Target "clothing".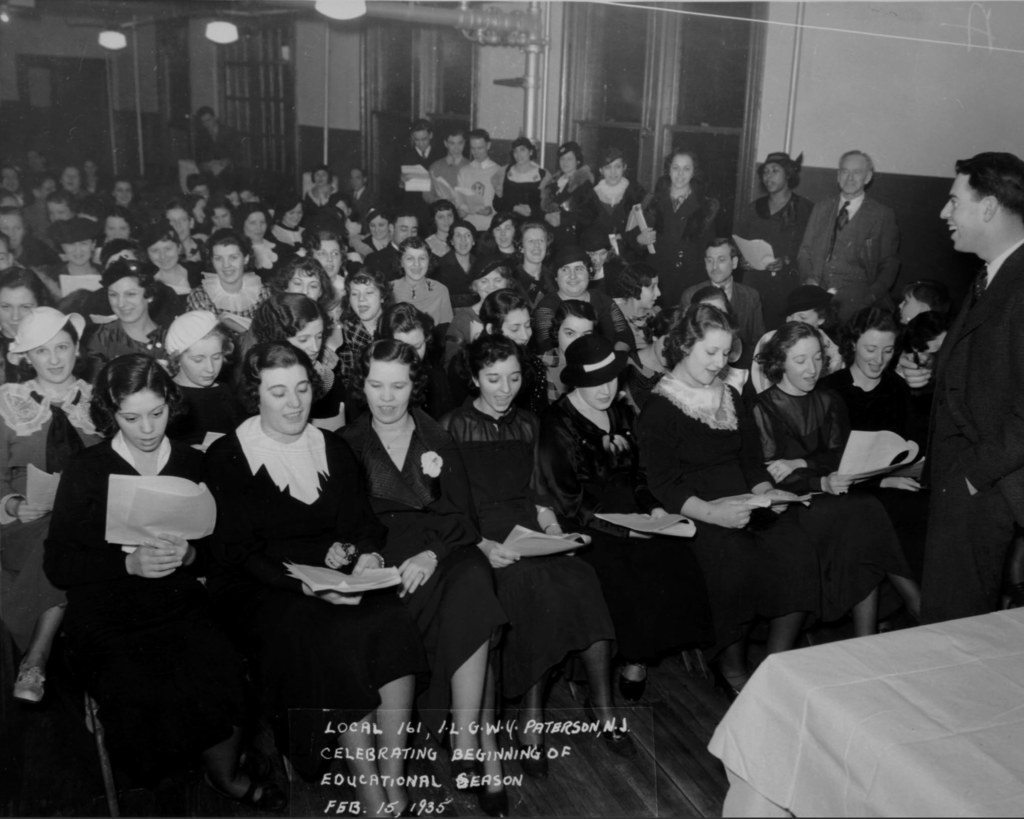
Target region: (648, 175, 723, 336).
